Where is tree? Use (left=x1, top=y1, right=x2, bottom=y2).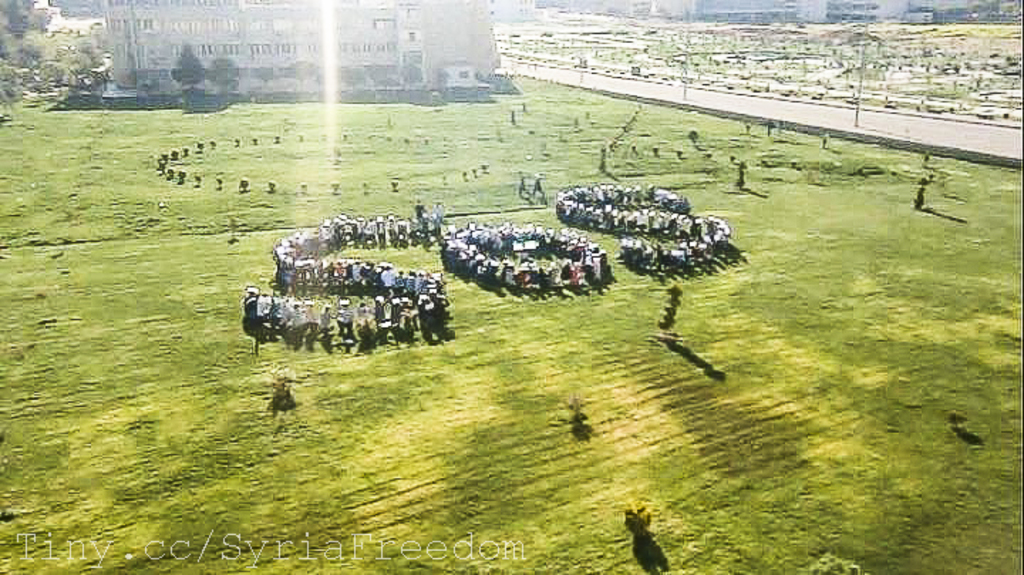
(left=202, top=56, right=236, bottom=85).
